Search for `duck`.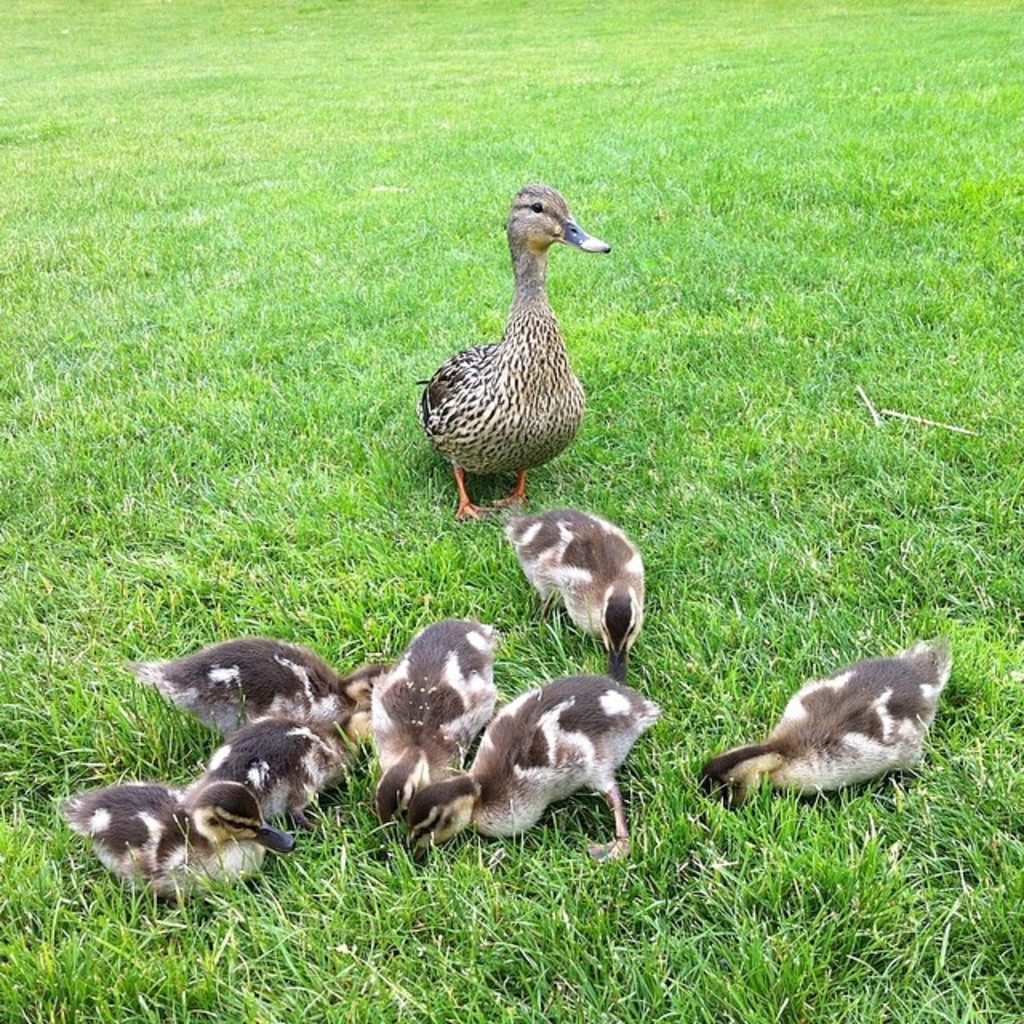
Found at locate(501, 515, 637, 629).
